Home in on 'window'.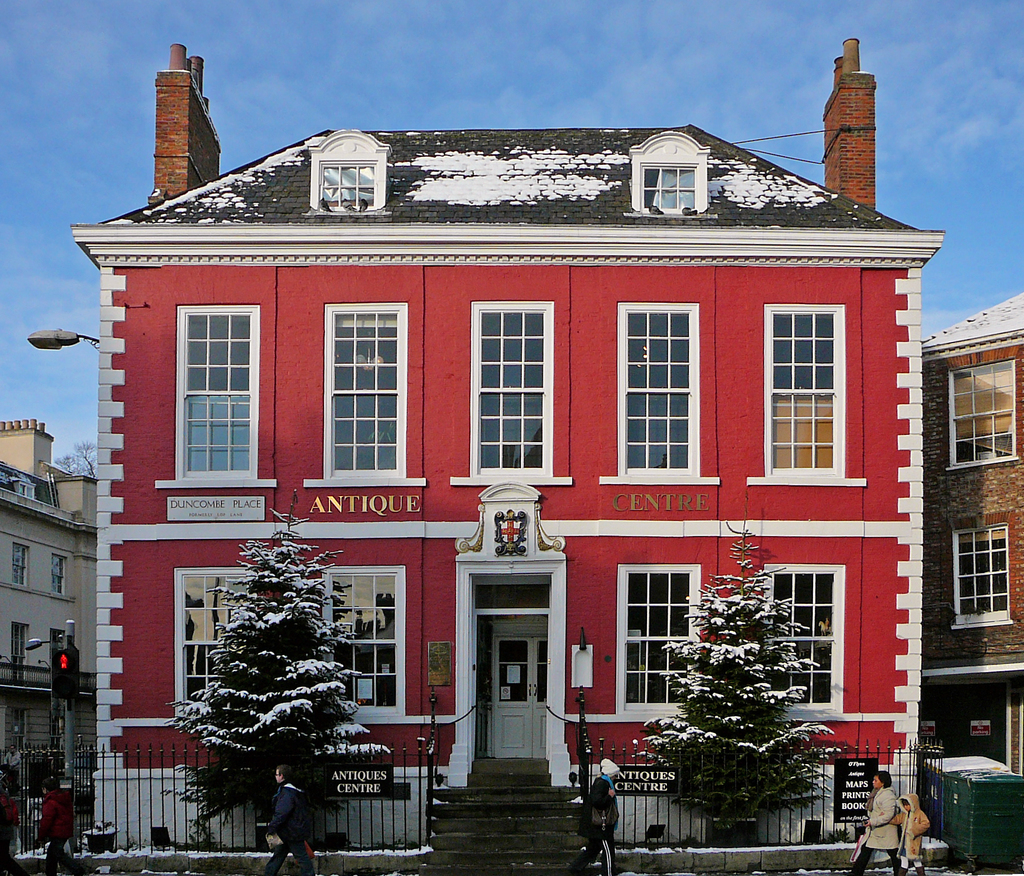
Homed in at [left=749, top=305, right=872, bottom=482].
